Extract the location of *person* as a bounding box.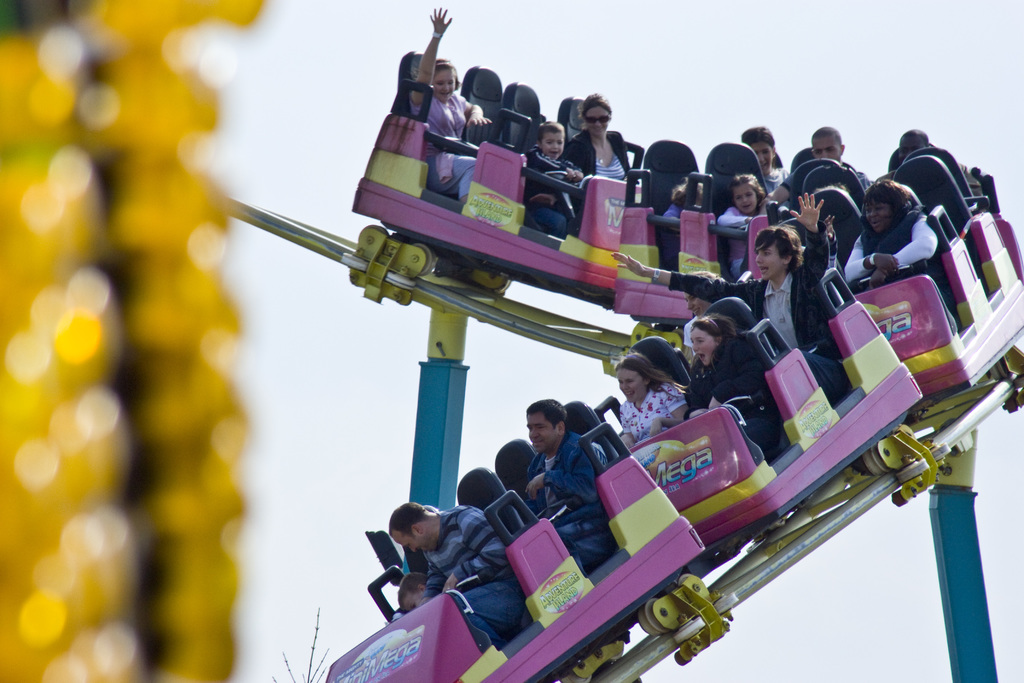
detection(511, 390, 612, 588).
